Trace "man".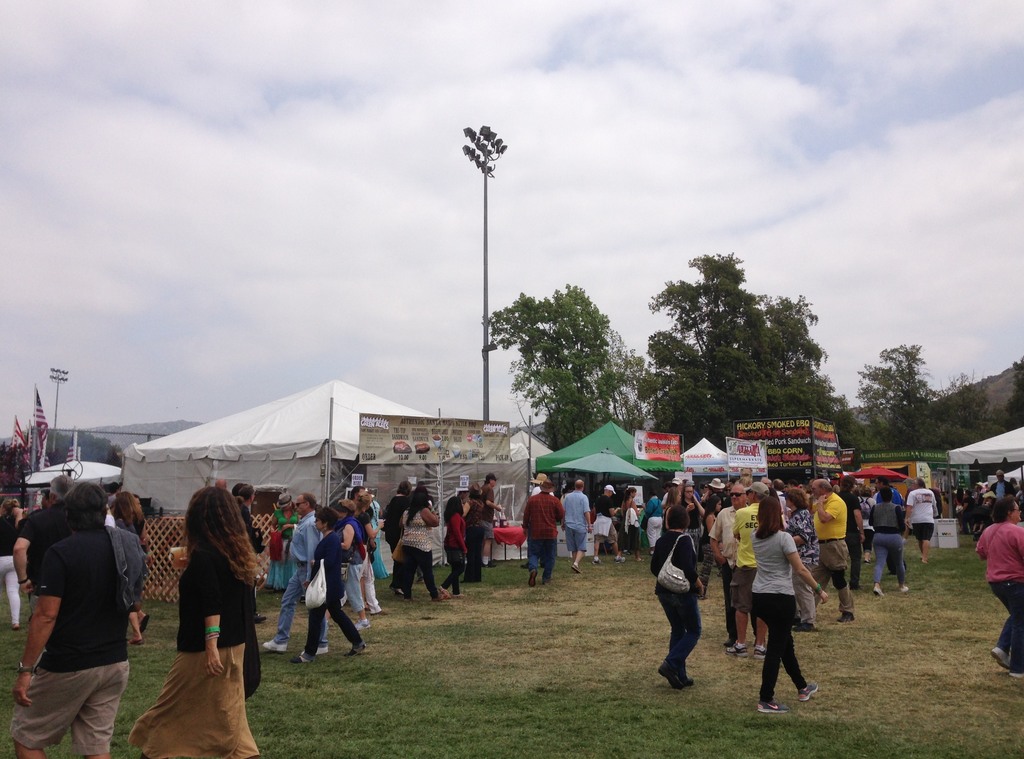
Traced to (x1=708, y1=482, x2=748, y2=648).
